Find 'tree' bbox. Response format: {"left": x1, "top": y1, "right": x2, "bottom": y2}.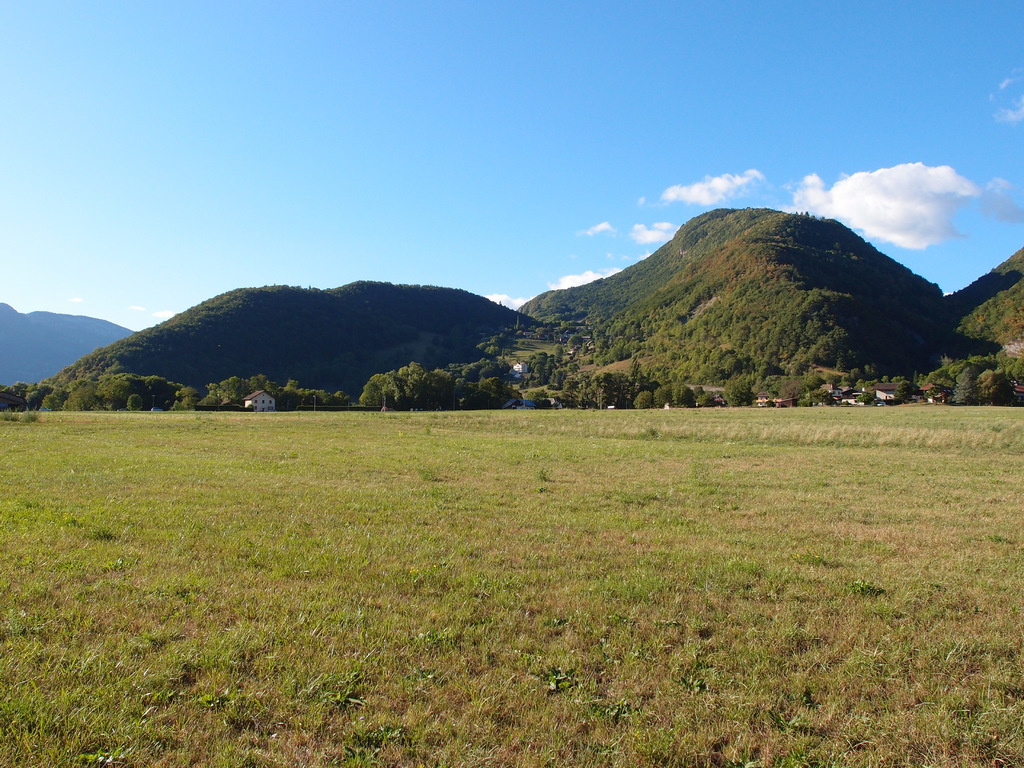
{"left": 723, "top": 378, "right": 750, "bottom": 407}.
